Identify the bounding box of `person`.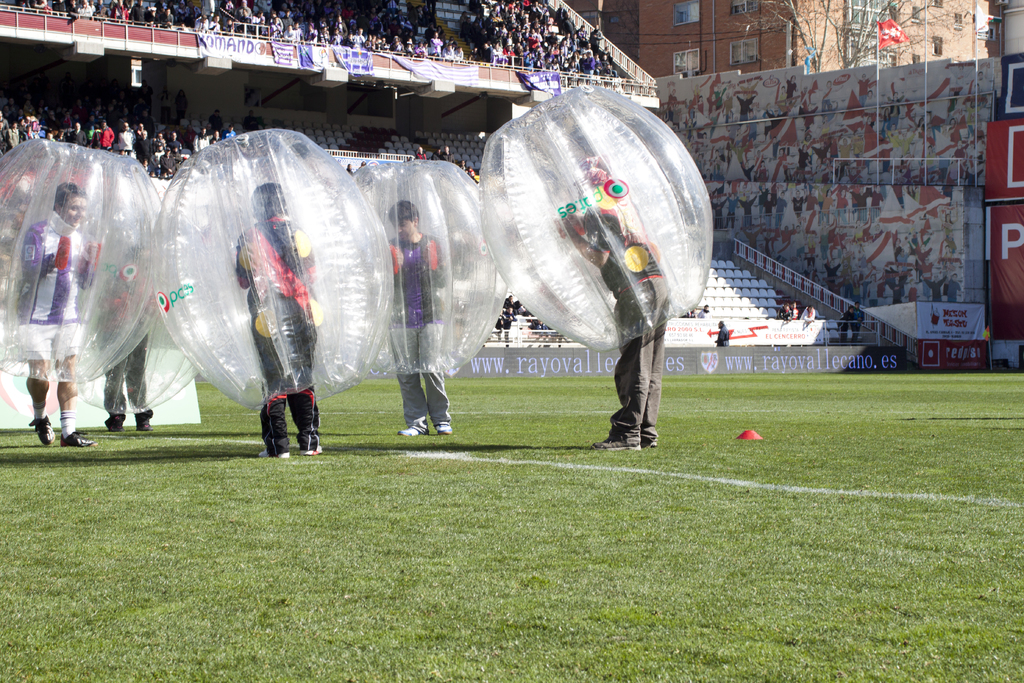
BBox(940, 209, 961, 235).
